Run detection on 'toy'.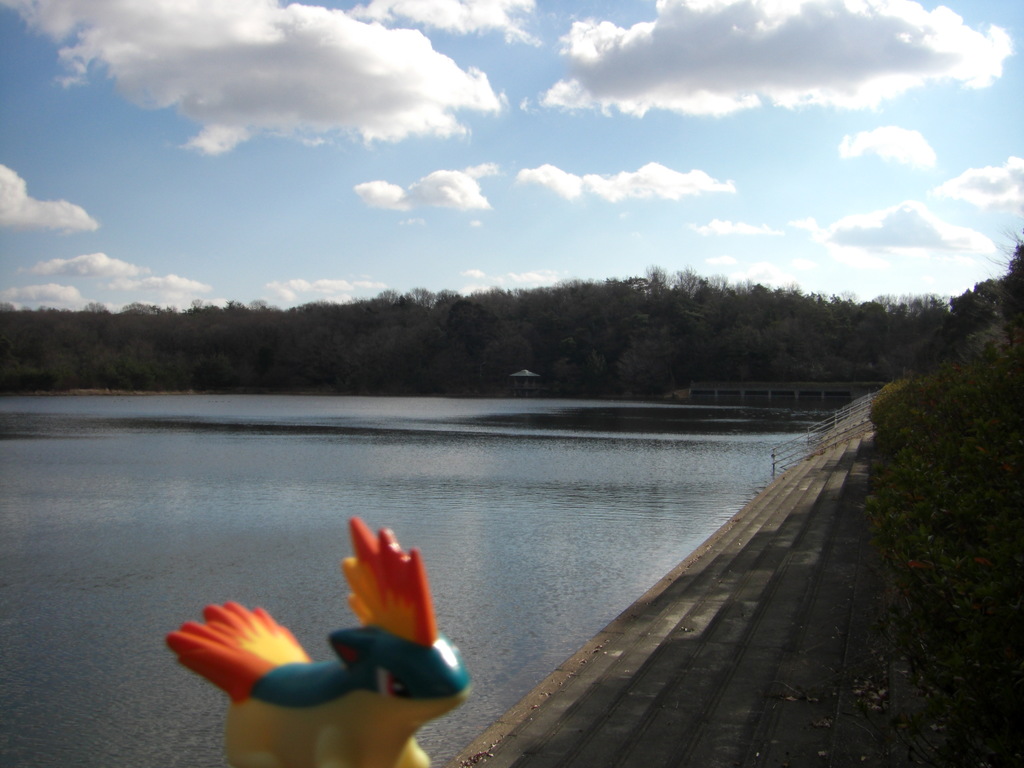
Result: <region>183, 540, 467, 743</region>.
